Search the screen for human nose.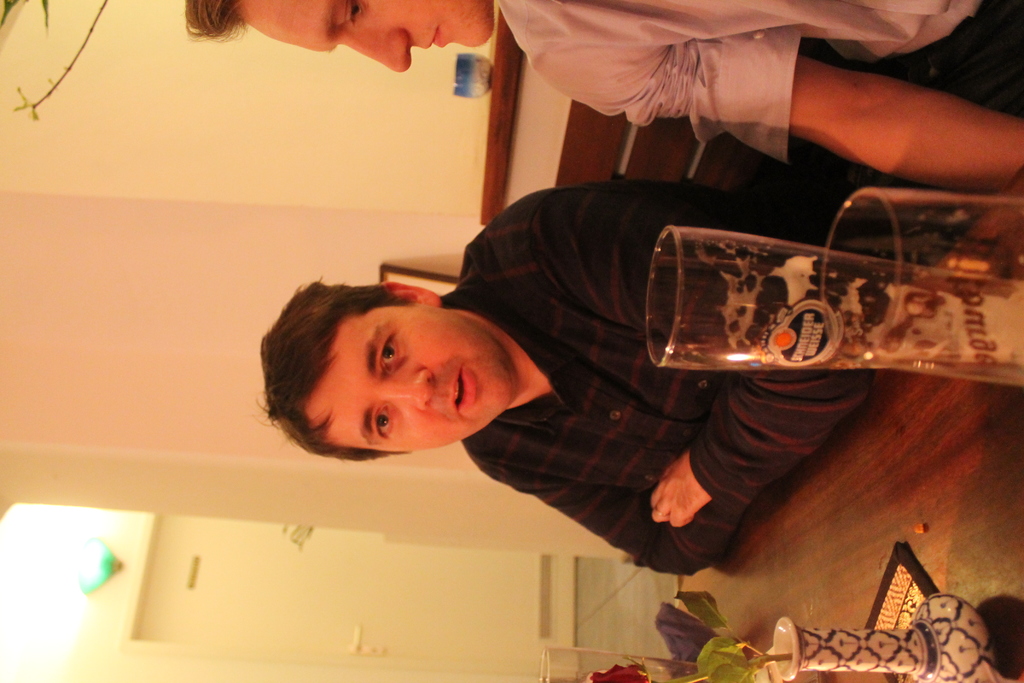
Found at <bbox>380, 374, 431, 406</bbox>.
